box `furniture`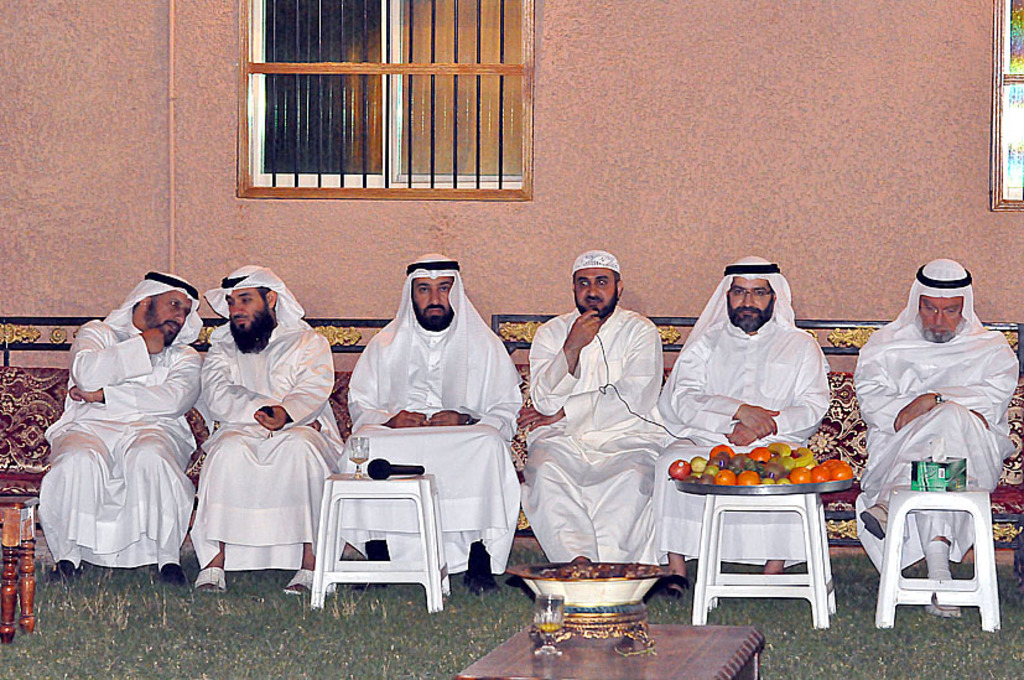
pyautogui.locateOnScreen(0, 365, 1023, 592)
